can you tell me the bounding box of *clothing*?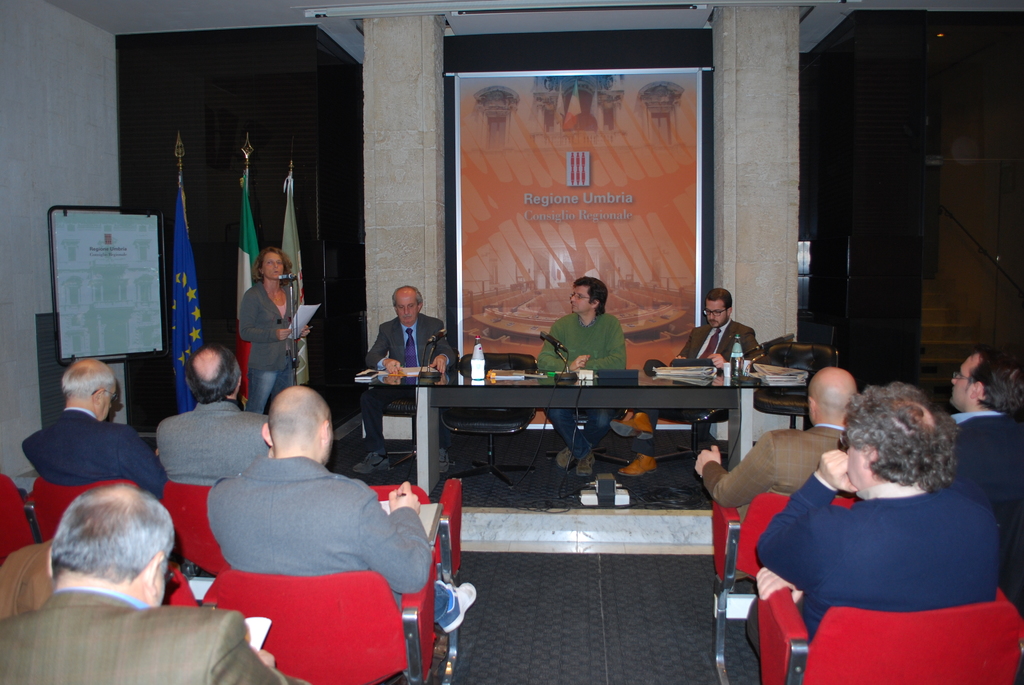
Rect(206, 455, 449, 622).
